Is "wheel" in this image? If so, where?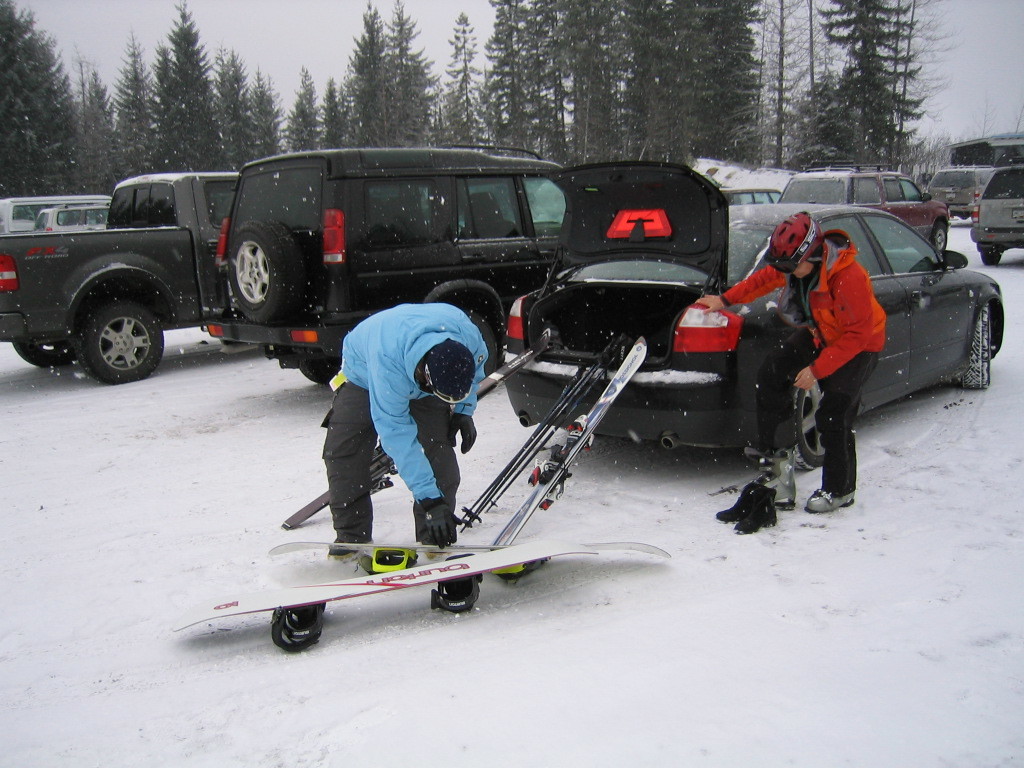
Yes, at 796,380,828,471.
